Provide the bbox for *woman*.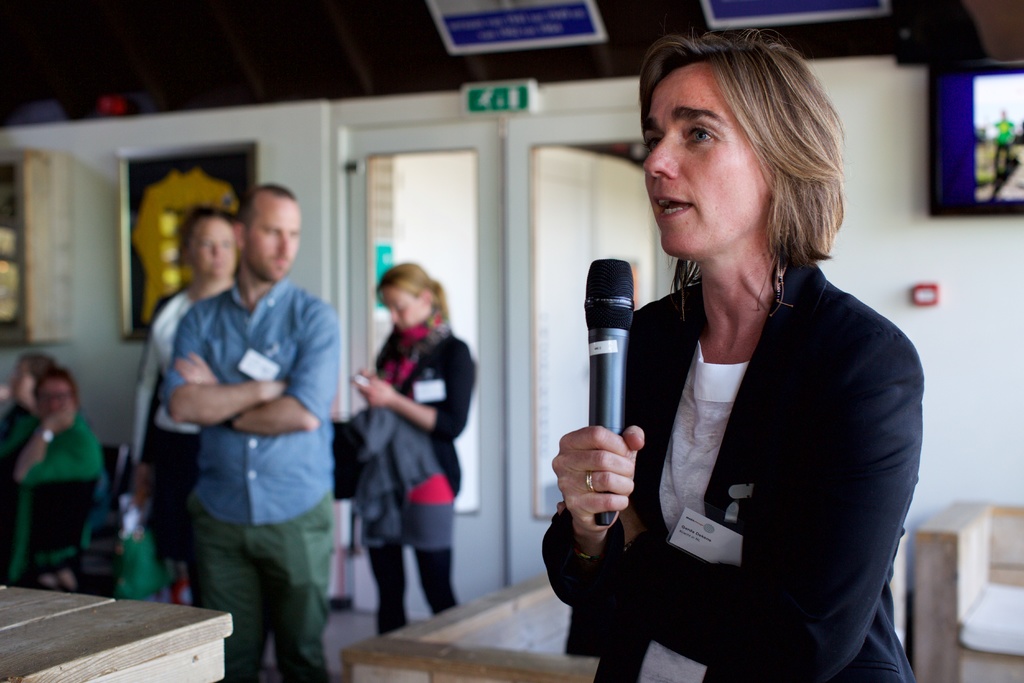
(6,348,64,447).
